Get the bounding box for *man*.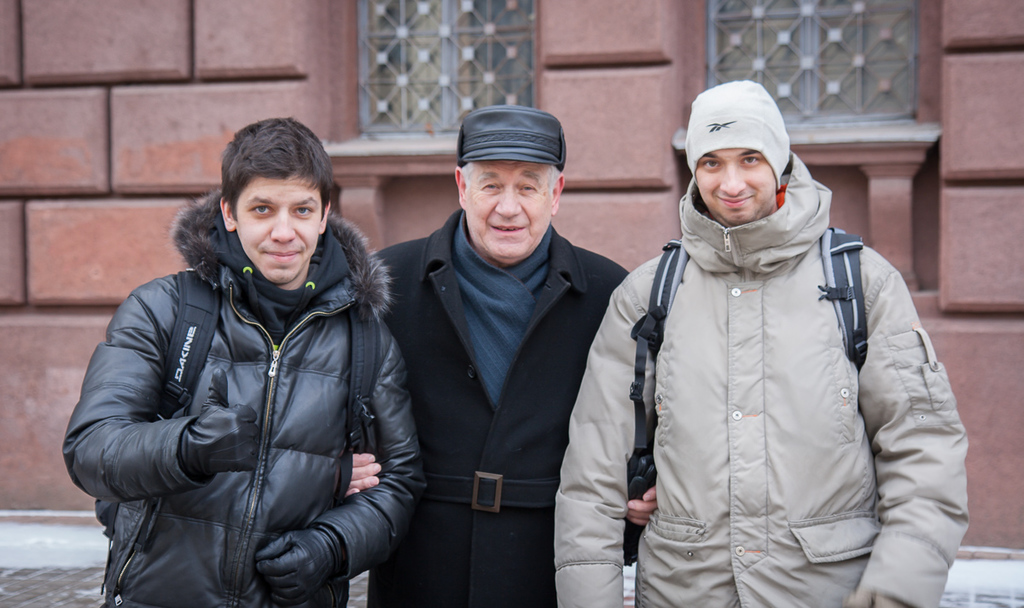
x1=375, y1=88, x2=621, y2=584.
